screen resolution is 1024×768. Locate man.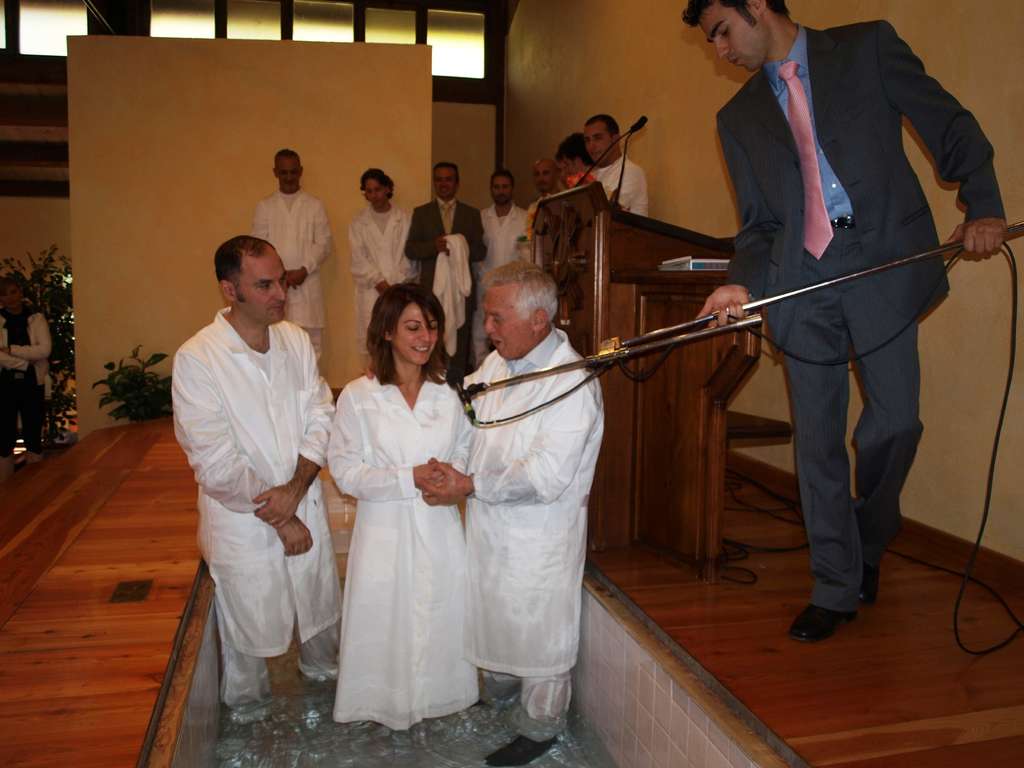
left=554, top=131, right=598, bottom=188.
